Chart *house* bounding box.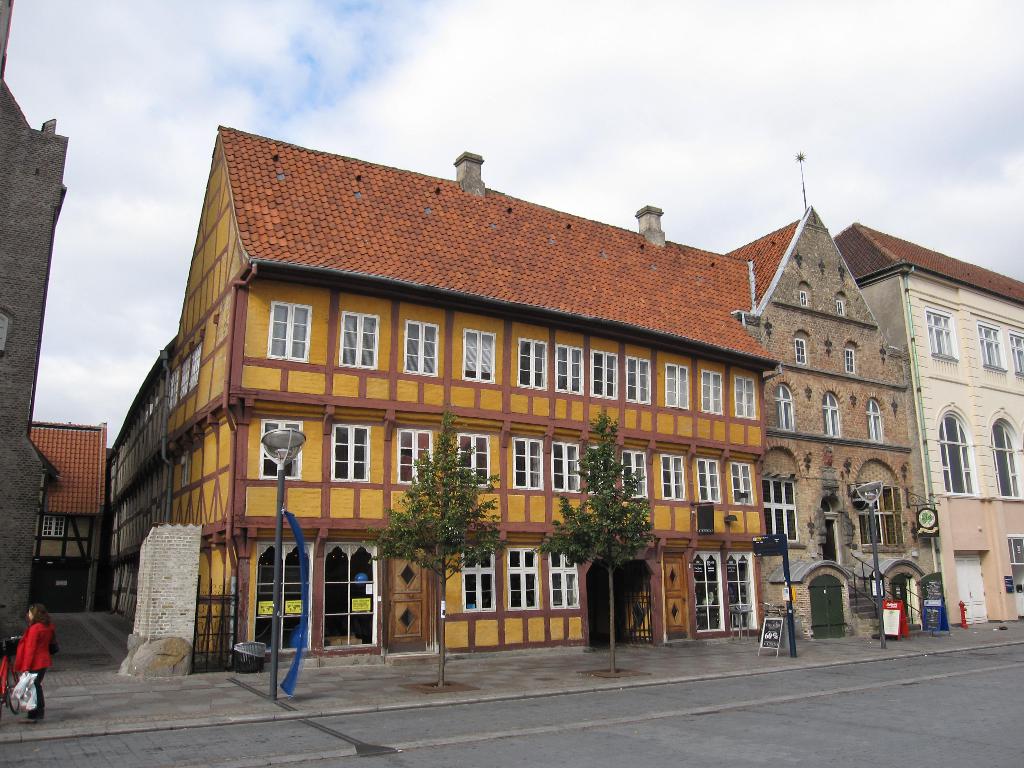
Charted: bbox=(112, 129, 1023, 671).
